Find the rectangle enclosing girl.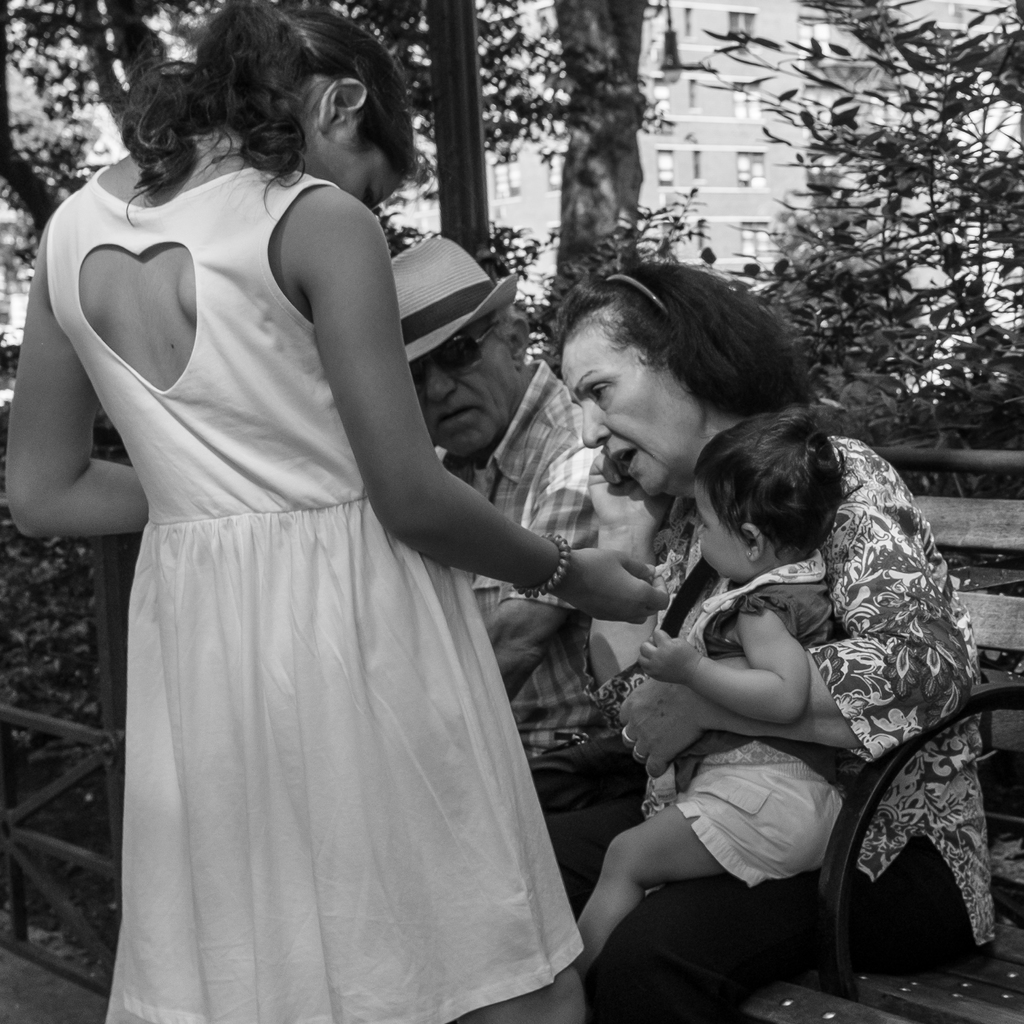
0/0/675/1023.
